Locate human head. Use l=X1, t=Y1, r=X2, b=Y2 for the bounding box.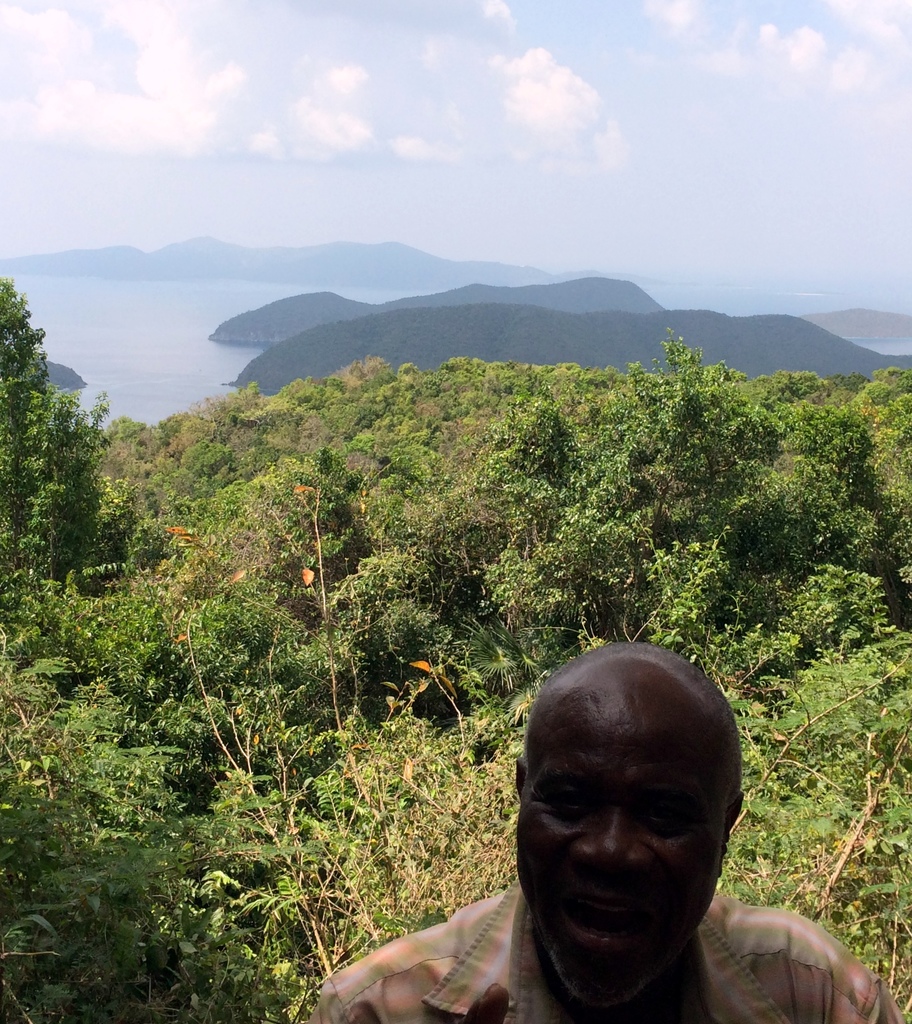
l=481, t=633, r=758, b=945.
